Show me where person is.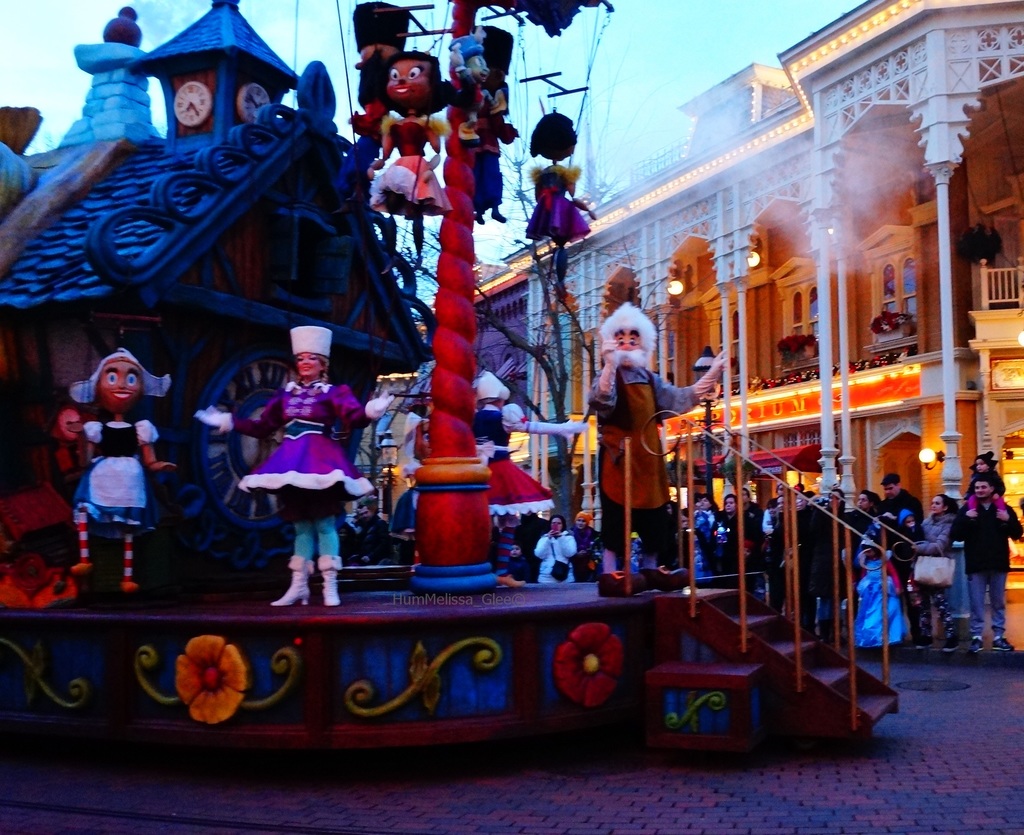
person is at box=[908, 486, 961, 644].
